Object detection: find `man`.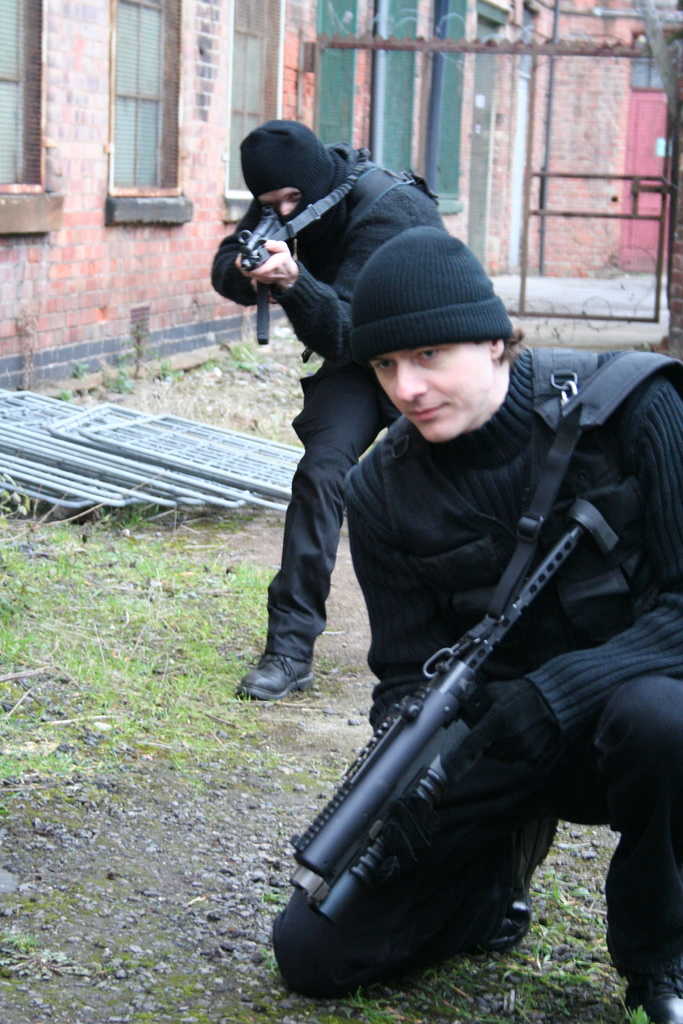
Rect(207, 118, 457, 708).
